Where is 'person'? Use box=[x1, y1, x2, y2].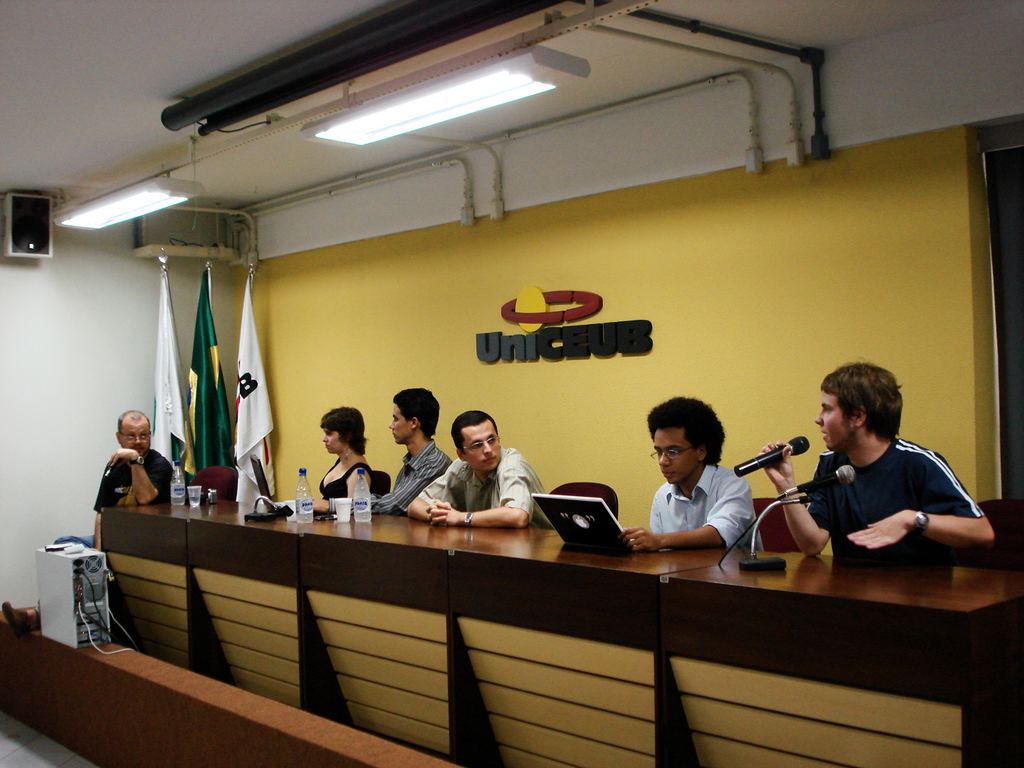
box=[406, 409, 555, 528].
